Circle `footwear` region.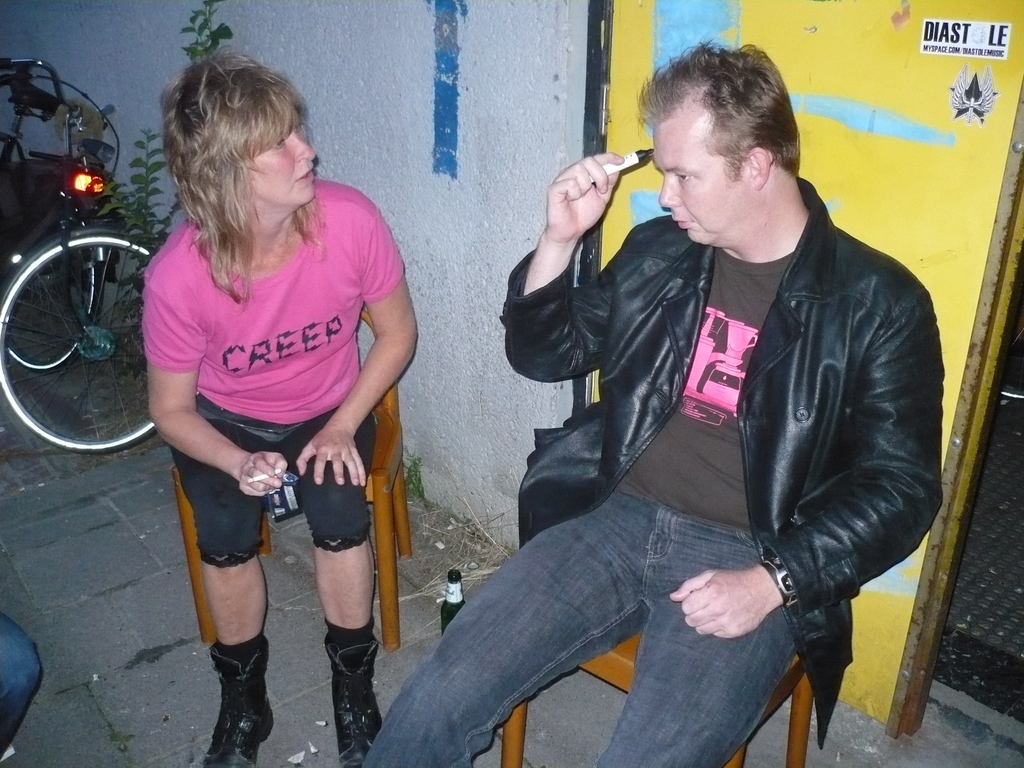
Region: (x1=307, y1=646, x2=378, y2=752).
